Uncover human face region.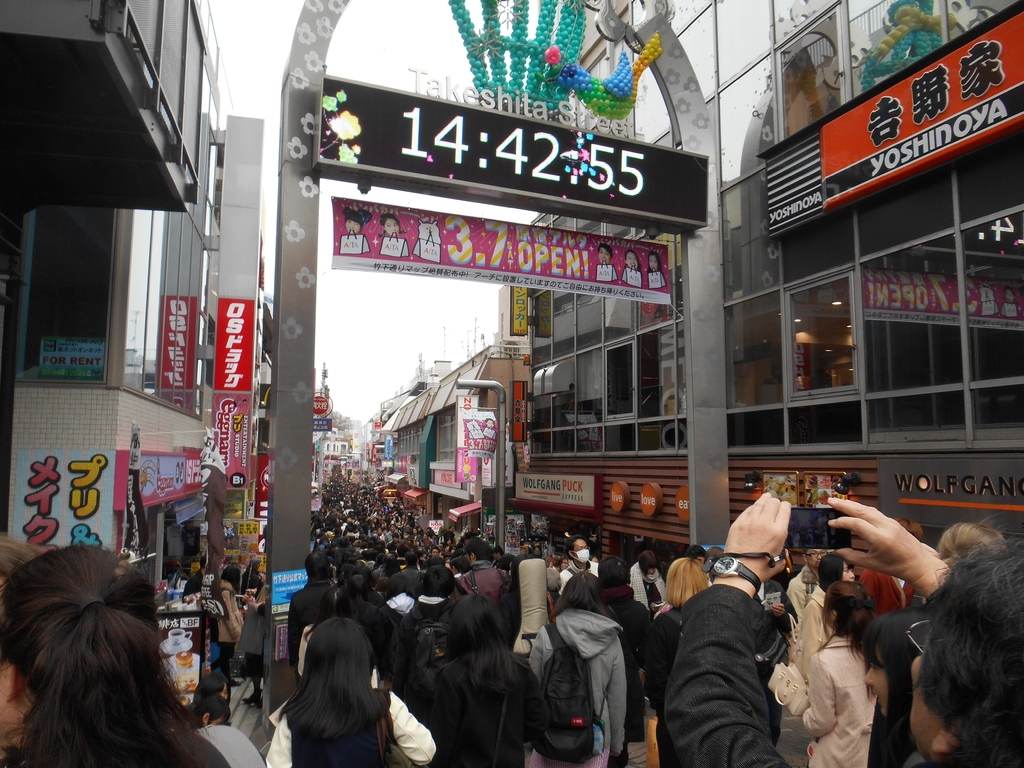
Uncovered: box(596, 249, 613, 264).
